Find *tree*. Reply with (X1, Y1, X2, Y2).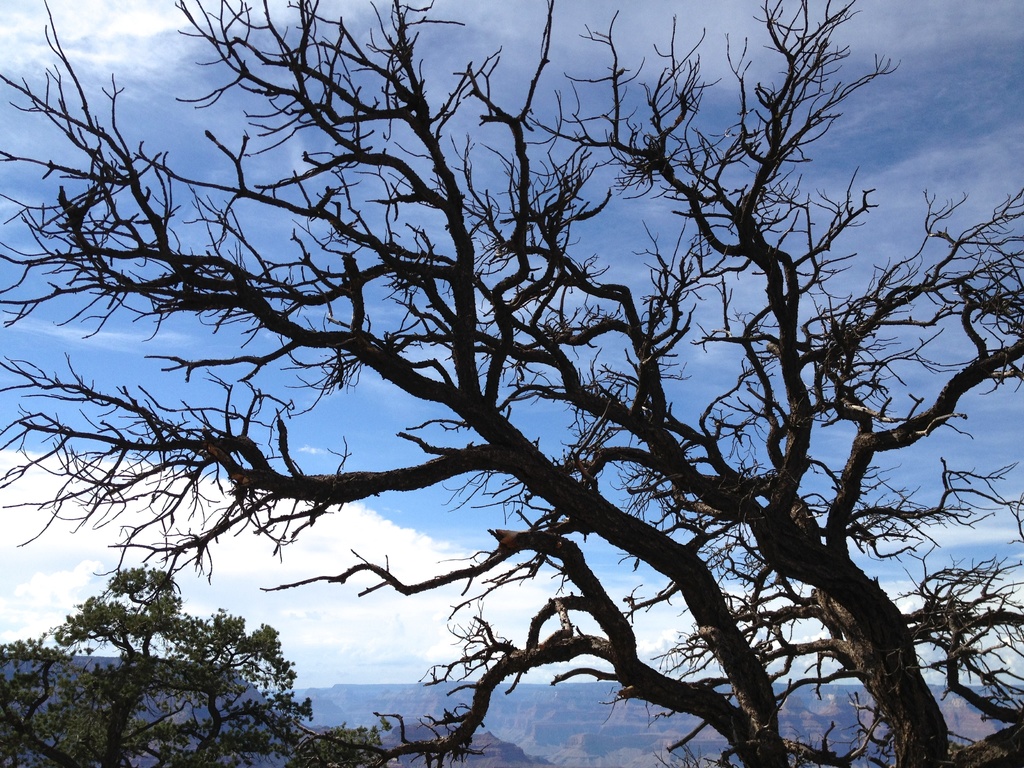
(1, 569, 316, 767).
